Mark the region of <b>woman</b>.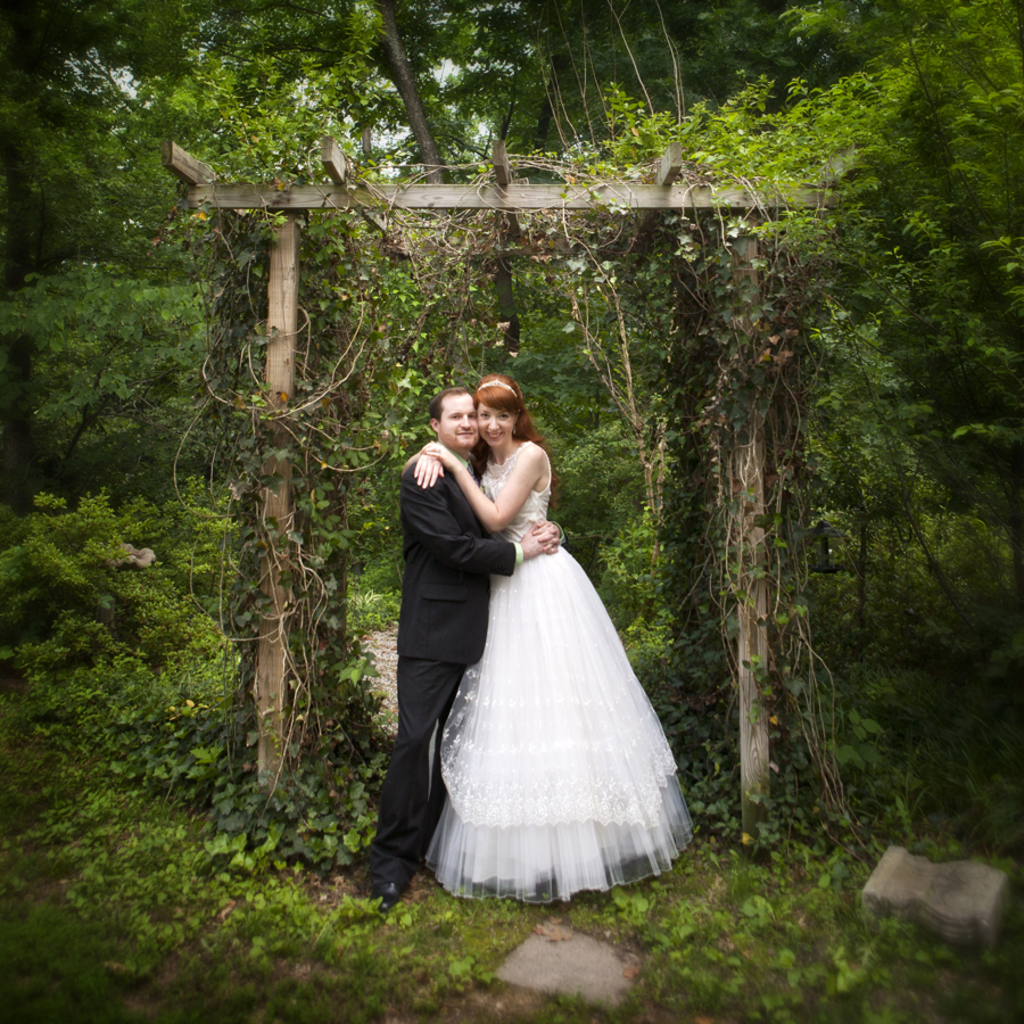
Region: [x1=398, y1=395, x2=695, y2=917].
